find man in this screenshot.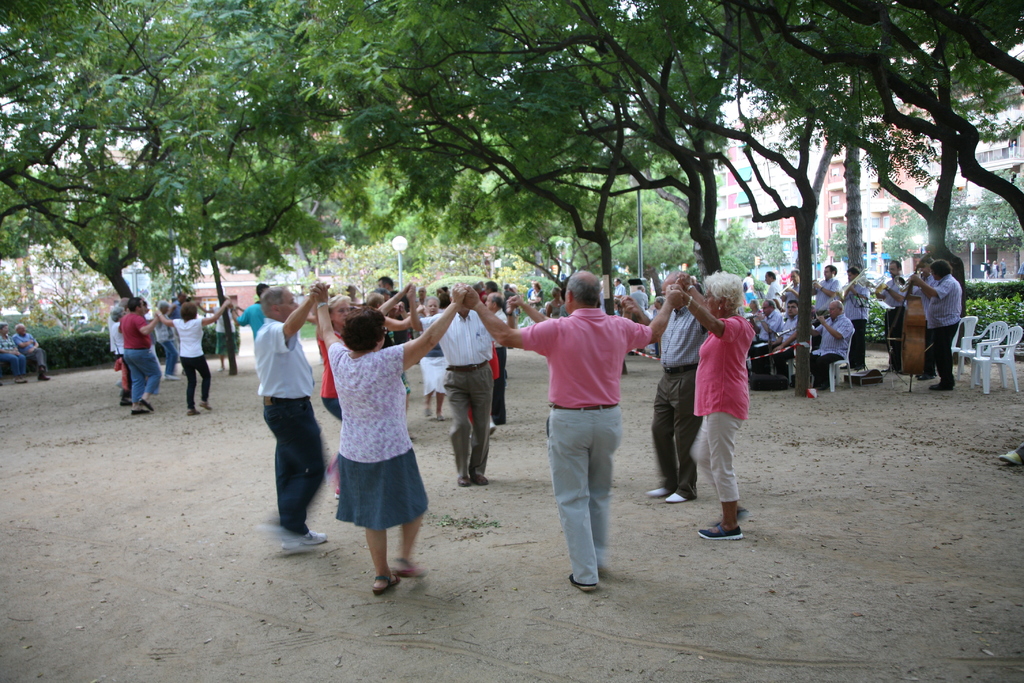
The bounding box for man is detection(913, 257, 963, 394).
